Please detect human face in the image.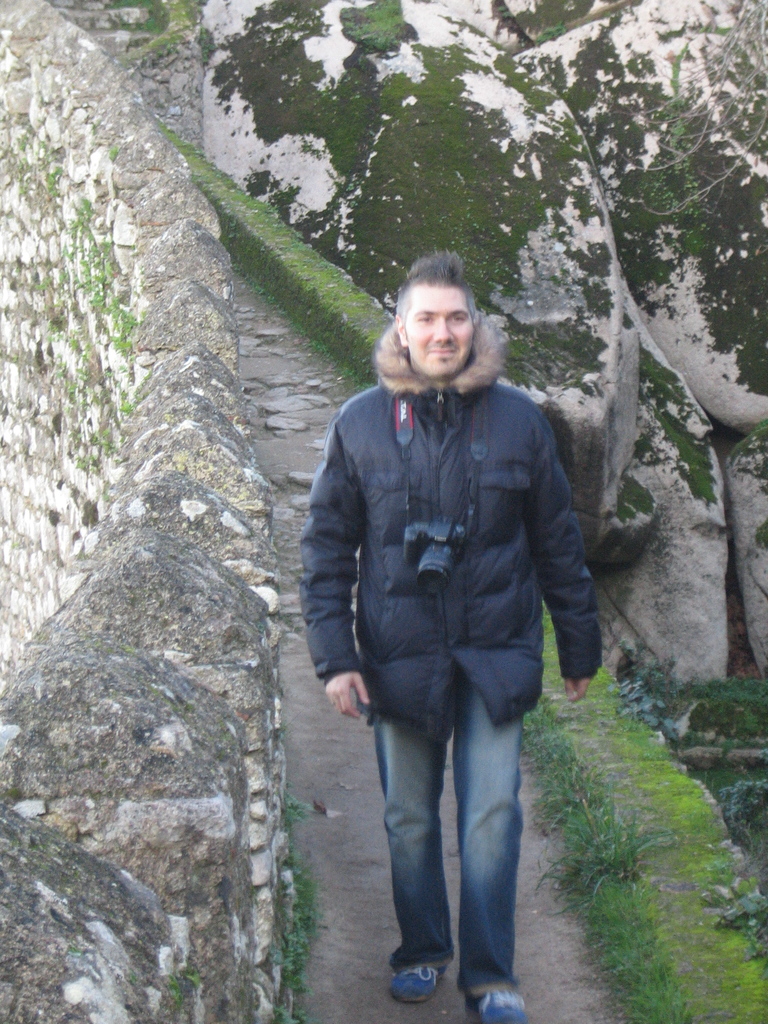
region(401, 285, 471, 376).
